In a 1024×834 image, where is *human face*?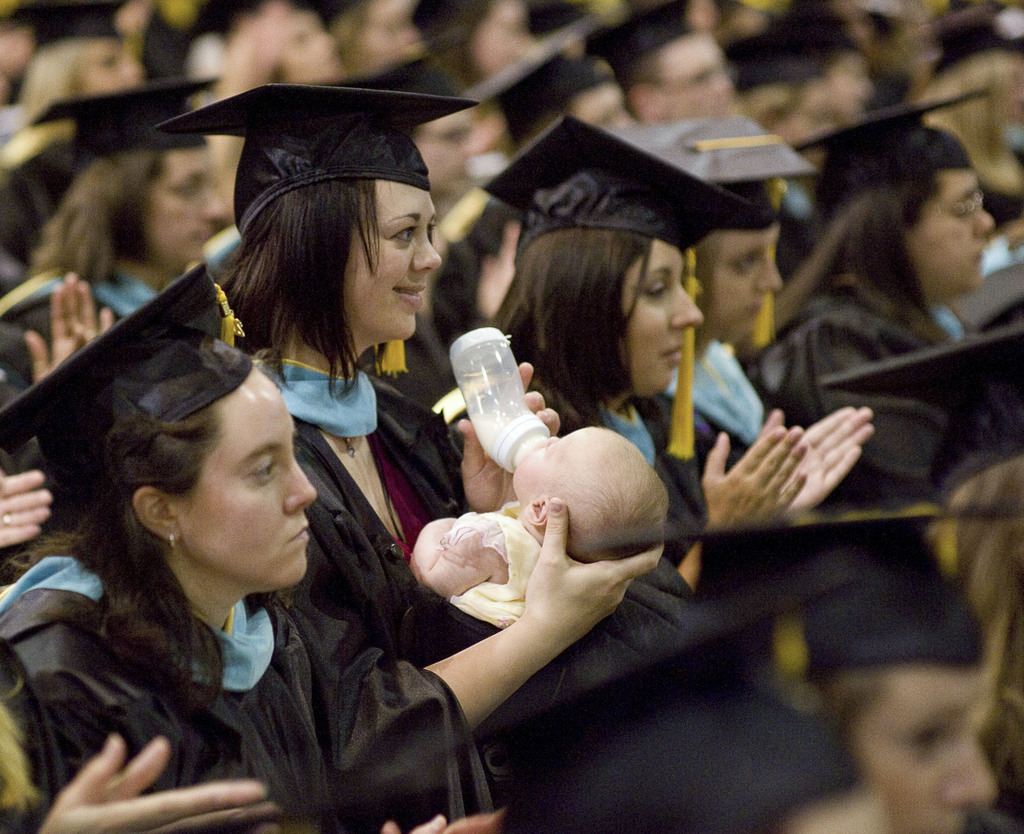
(920,163,980,298).
